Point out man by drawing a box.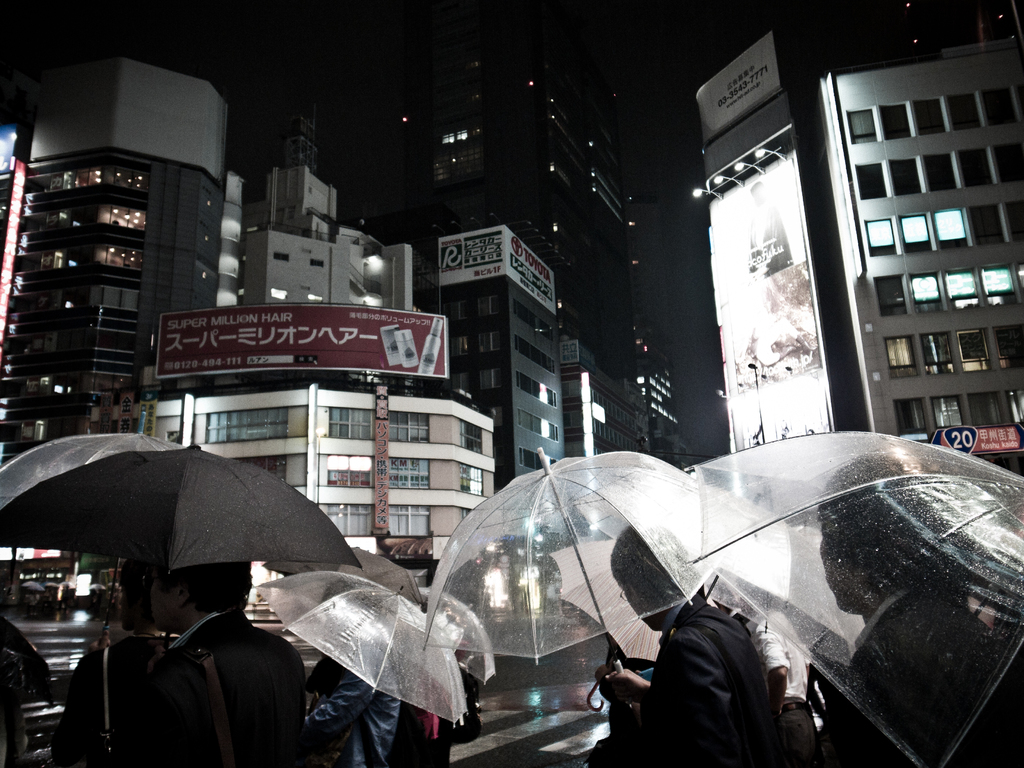
[806, 445, 1017, 767].
